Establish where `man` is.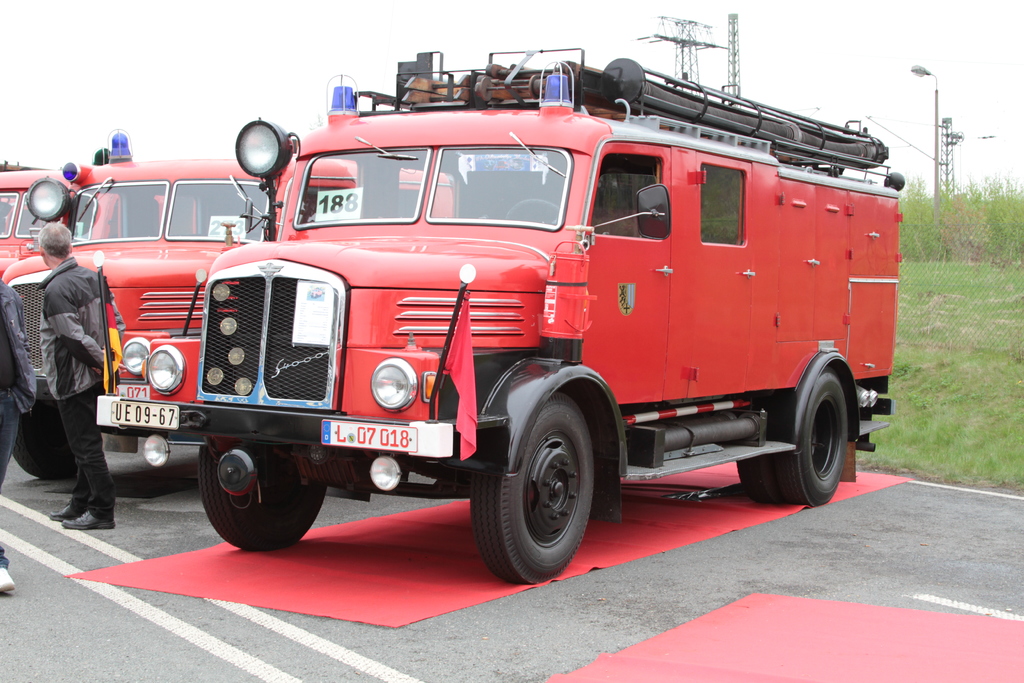
Established at 0 281 35 597.
